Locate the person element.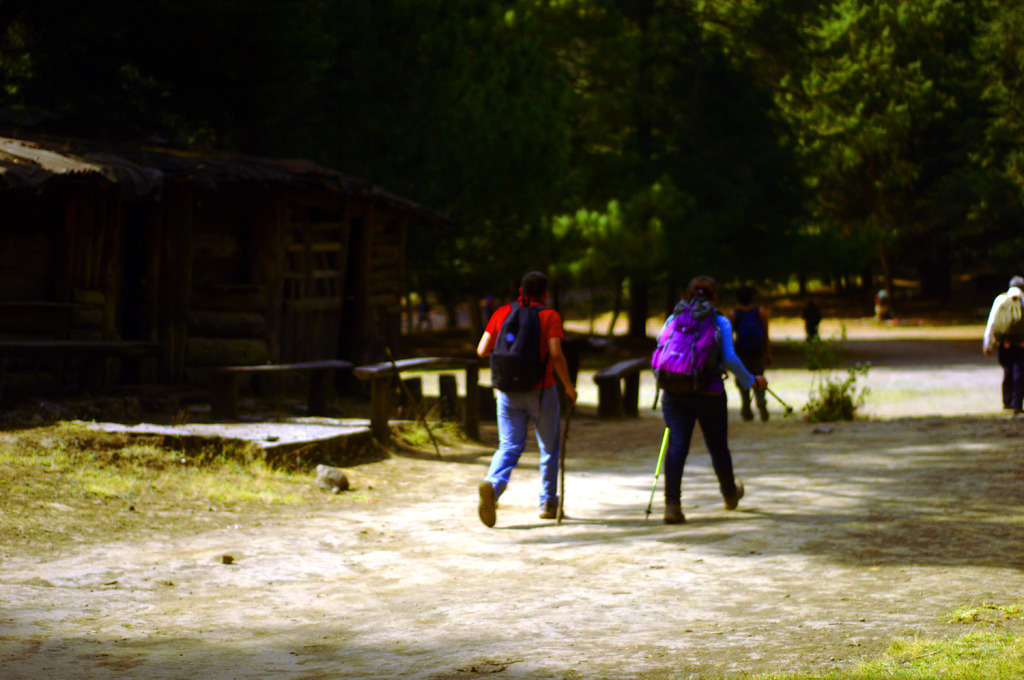
Element bbox: rect(664, 273, 769, 524).
